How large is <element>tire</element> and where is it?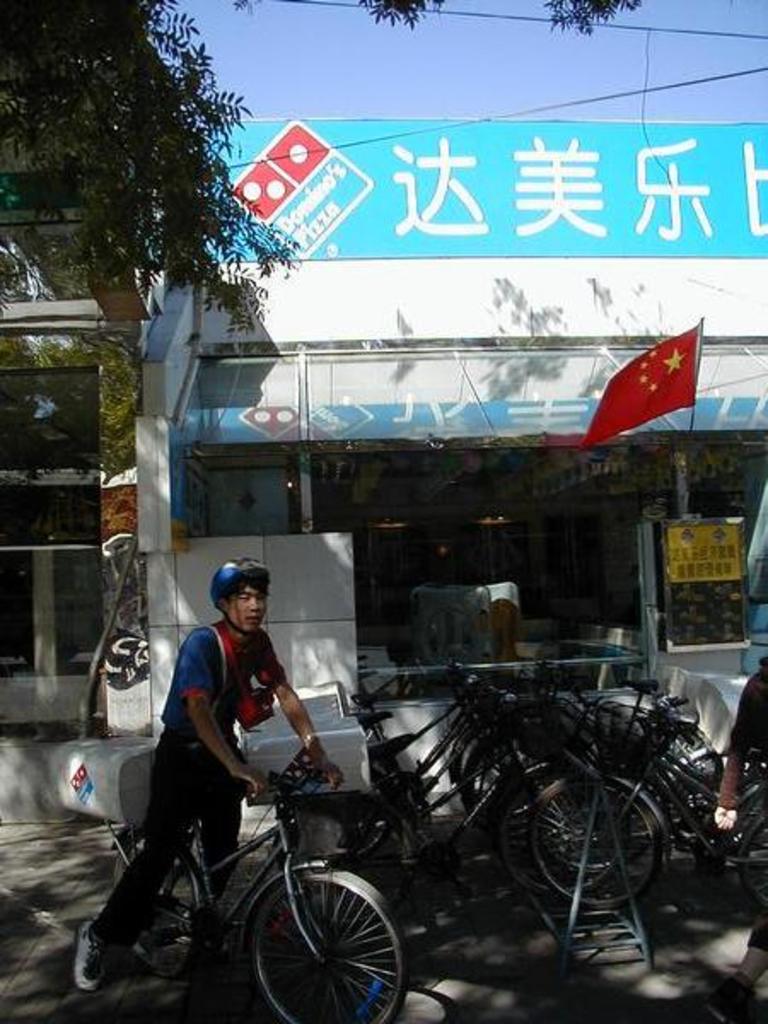
Bounding box: Rect(534, 773, 659, 908).
